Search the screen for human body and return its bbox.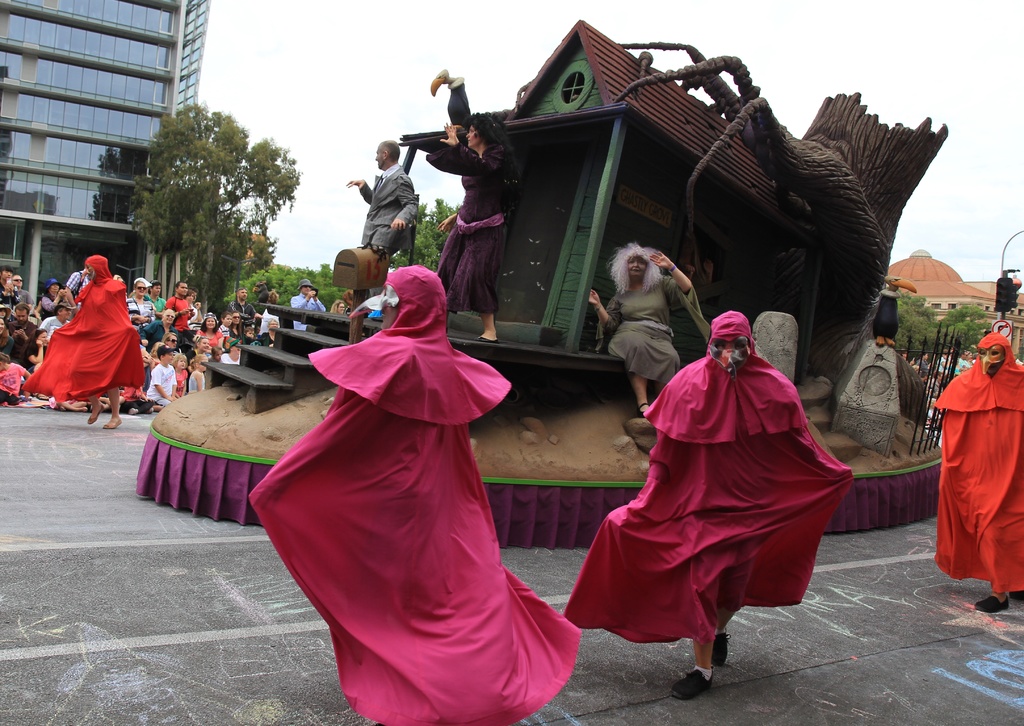
Found: bbox=[931, 362, 1023, 612].
